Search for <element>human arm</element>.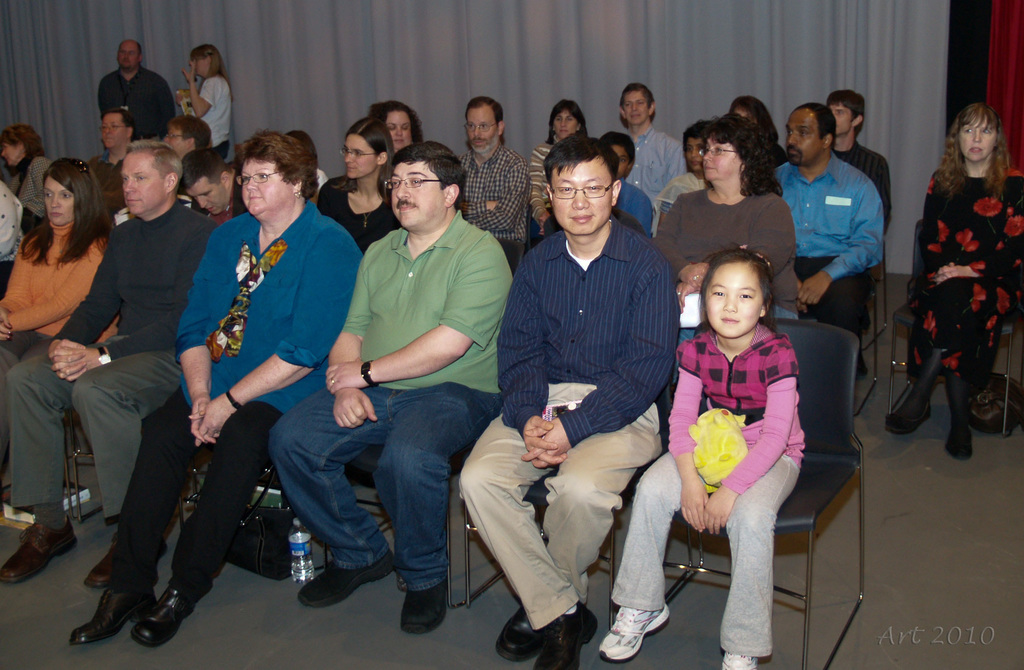
Found at [left=488, top=245, right=554, bottom=467].
